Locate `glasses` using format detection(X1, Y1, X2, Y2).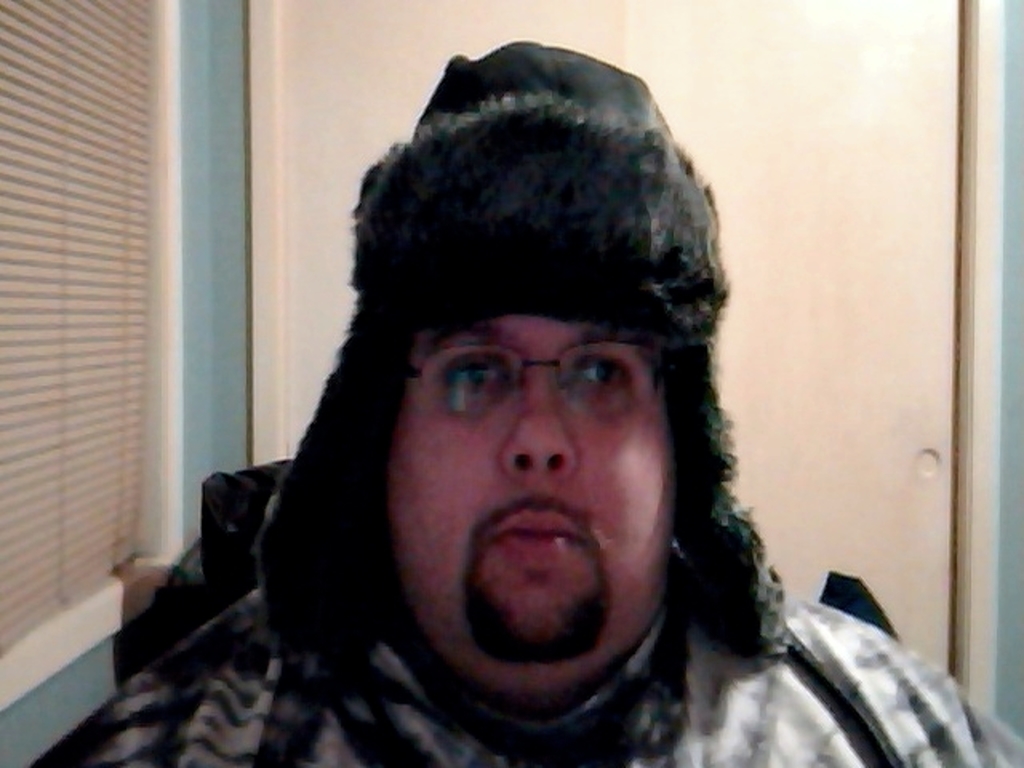
detection(392, 317, 669, 446).
